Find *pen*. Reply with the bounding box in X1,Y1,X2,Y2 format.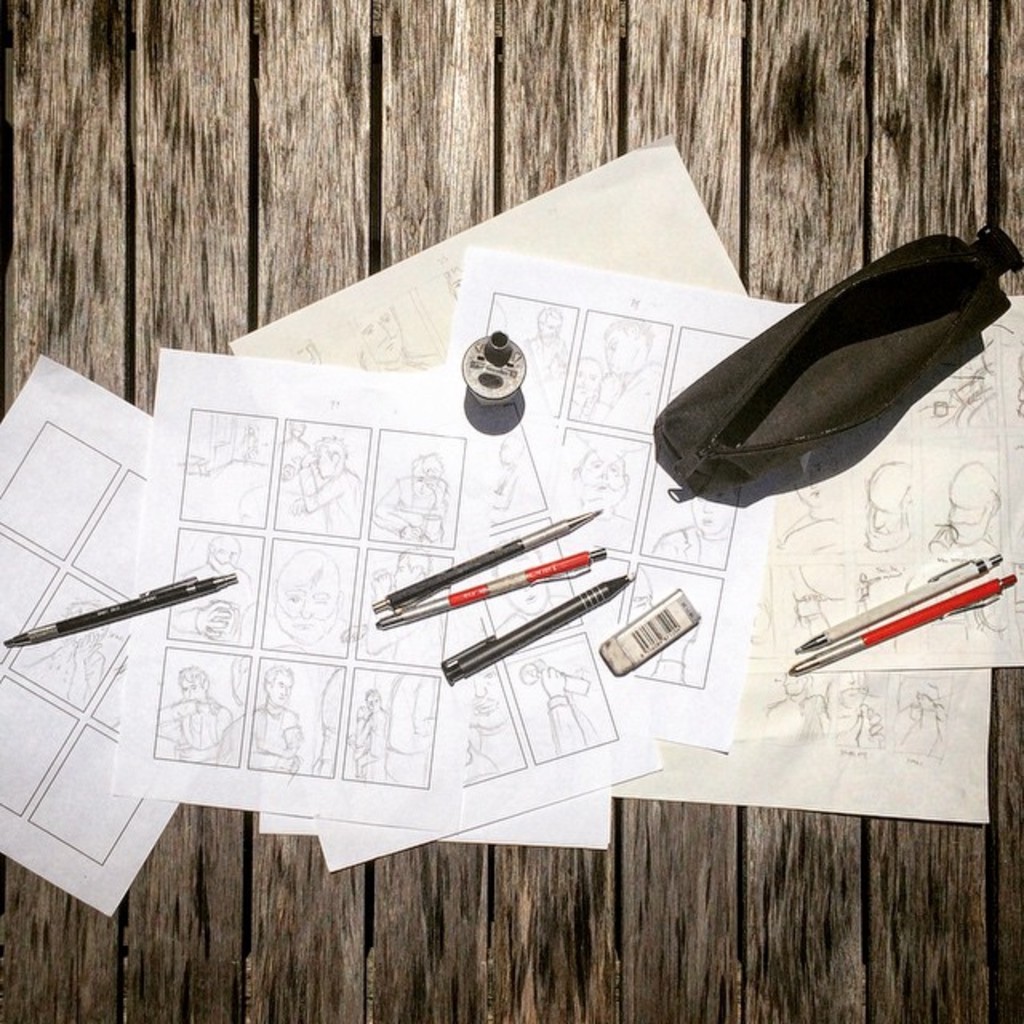
432,573,637,685.
